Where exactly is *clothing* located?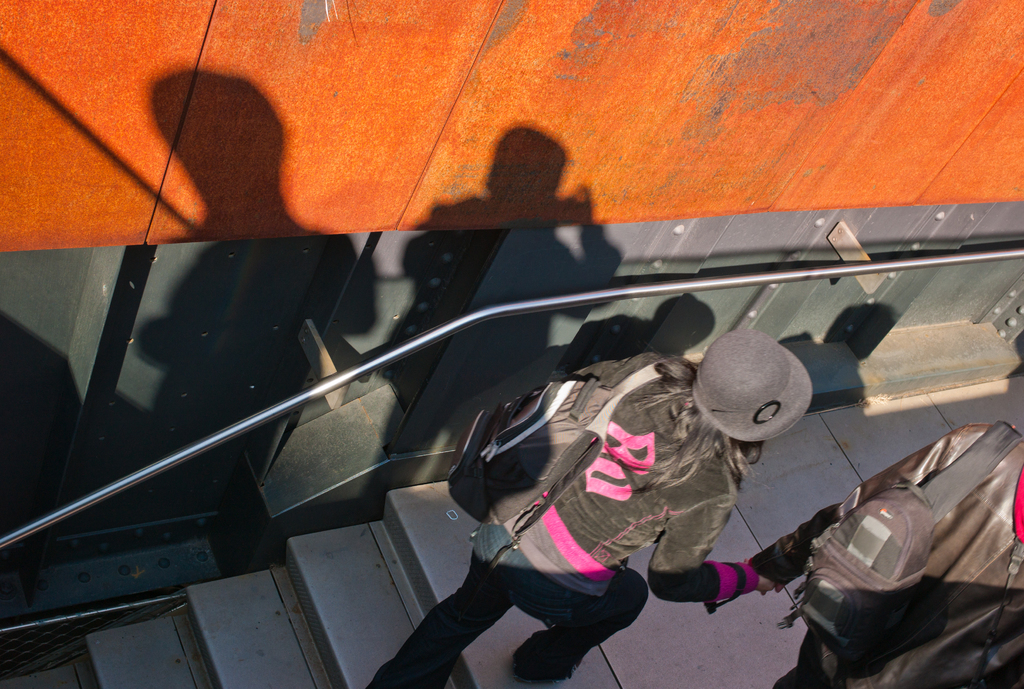
Its bounding box is 365:353:762:688.
